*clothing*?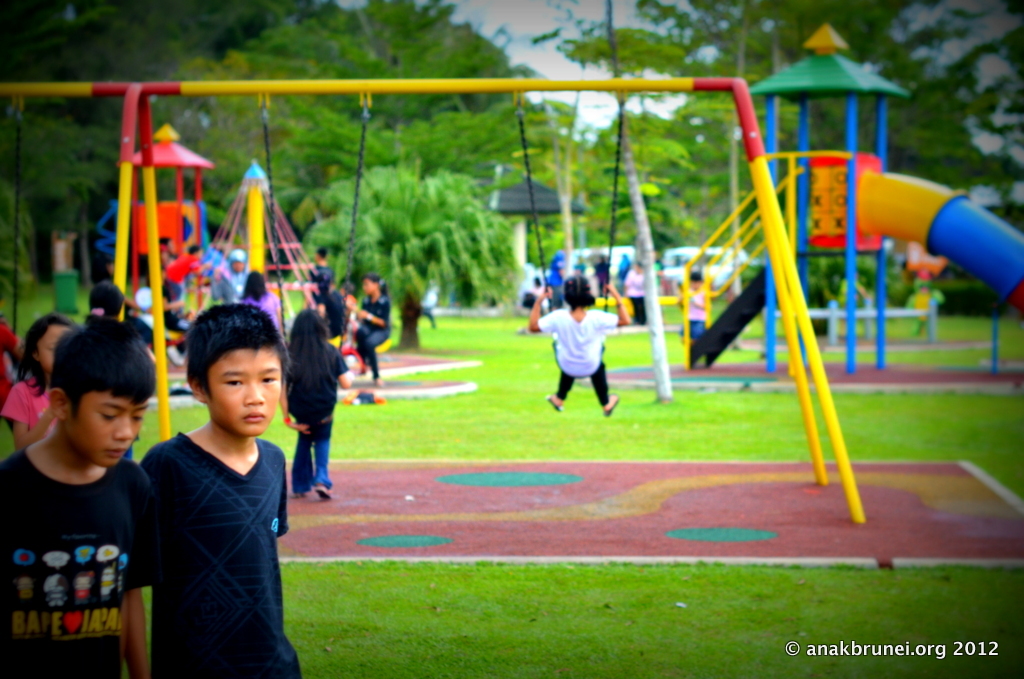
222/256/242/301
